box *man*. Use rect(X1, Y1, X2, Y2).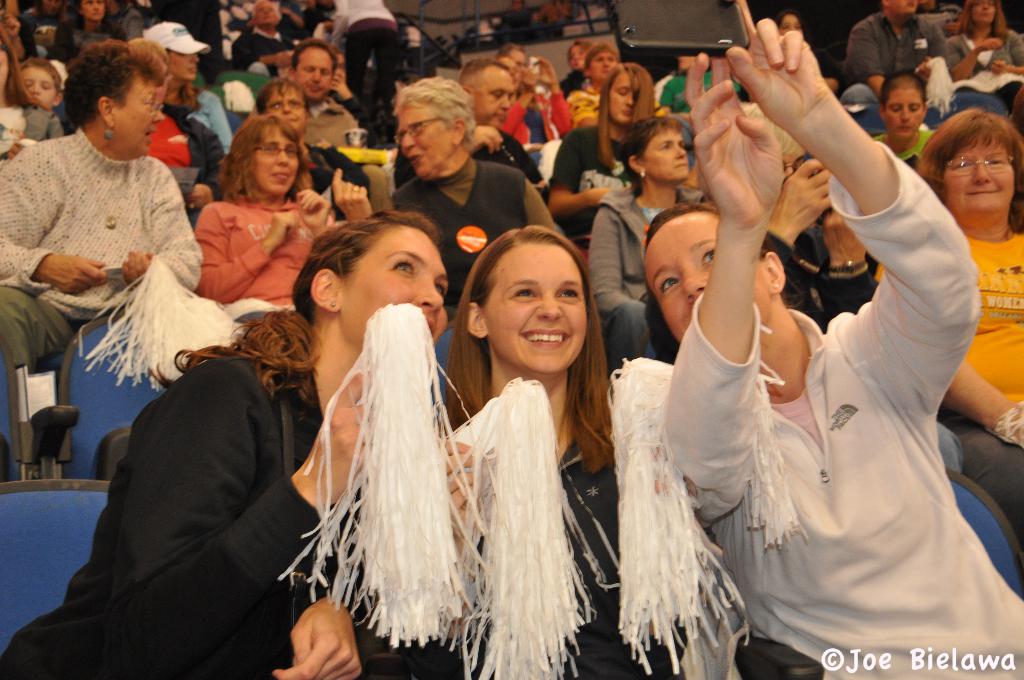
rect(289, 40, 366, 149).
